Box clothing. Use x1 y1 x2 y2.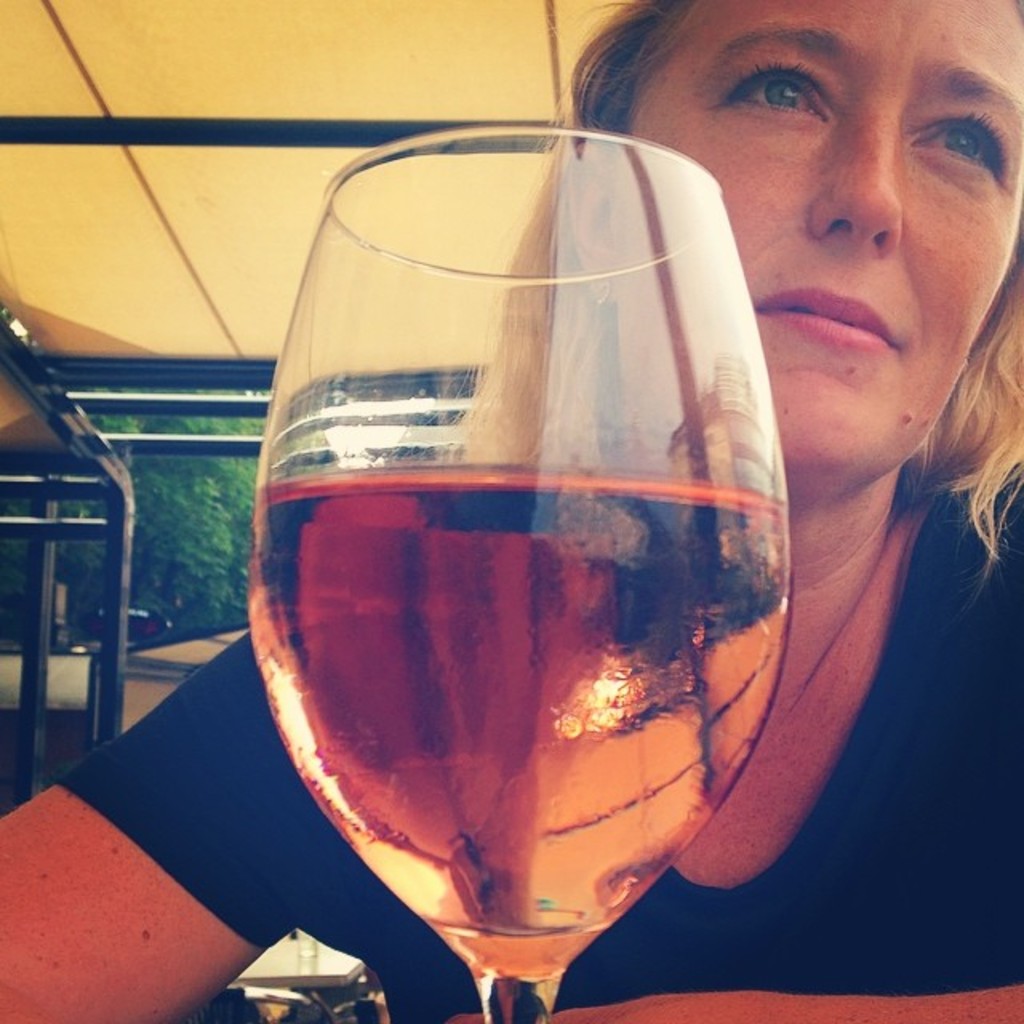
51 488 1022 1022.
